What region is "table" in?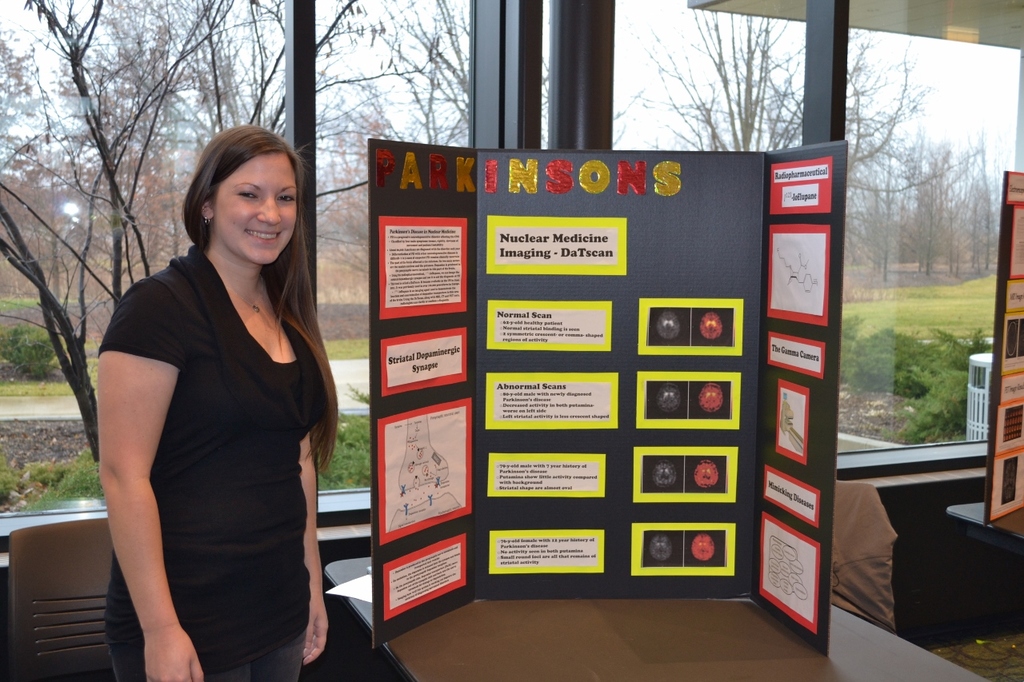
region(326, 544, 991, 681).
